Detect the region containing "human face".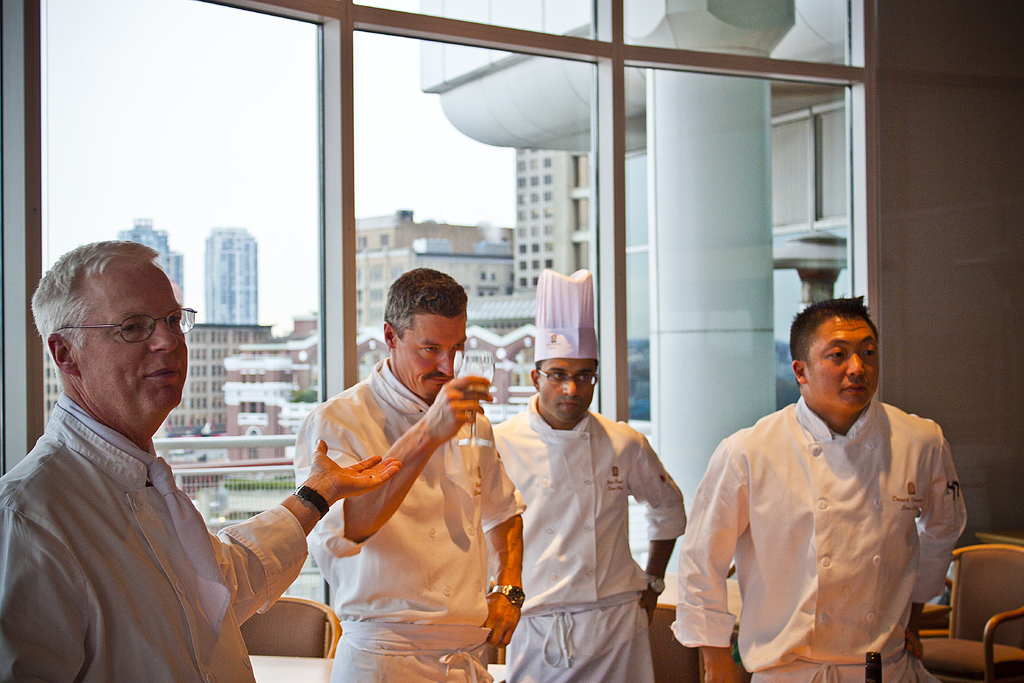
540,358,598,424.
